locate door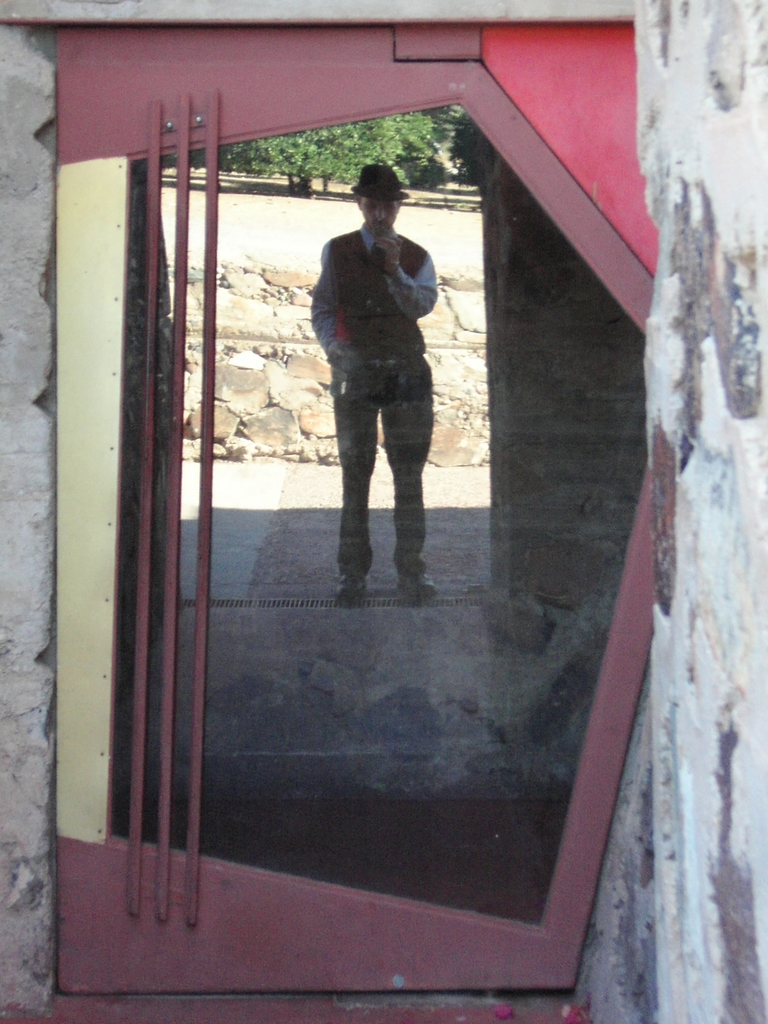
92,4,628,967
